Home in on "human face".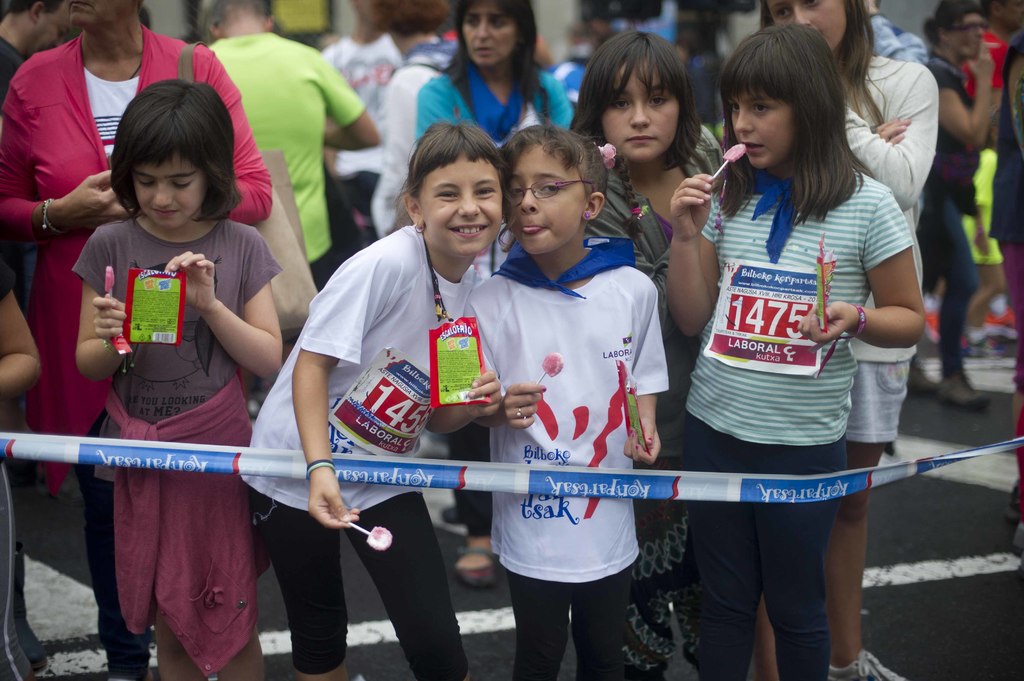
Homed in at region(947, 15, 984, 58).
